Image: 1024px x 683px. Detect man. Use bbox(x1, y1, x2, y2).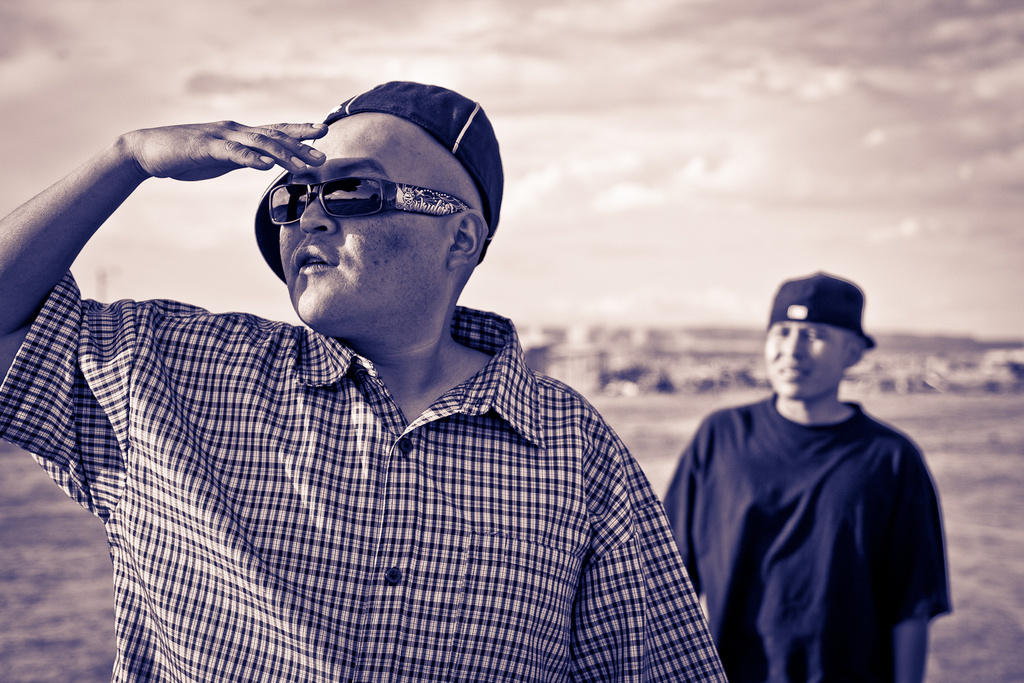
bbox(14, 50, 735, 680).
